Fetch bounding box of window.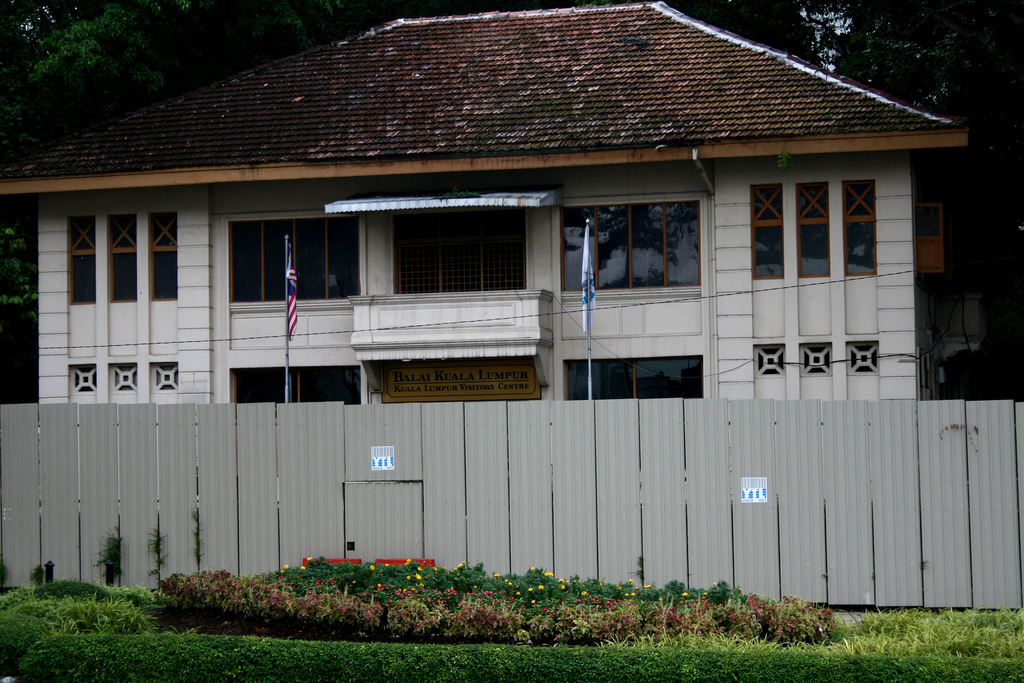
Bbox: left=795, top=182, right=830, bottom=279.
